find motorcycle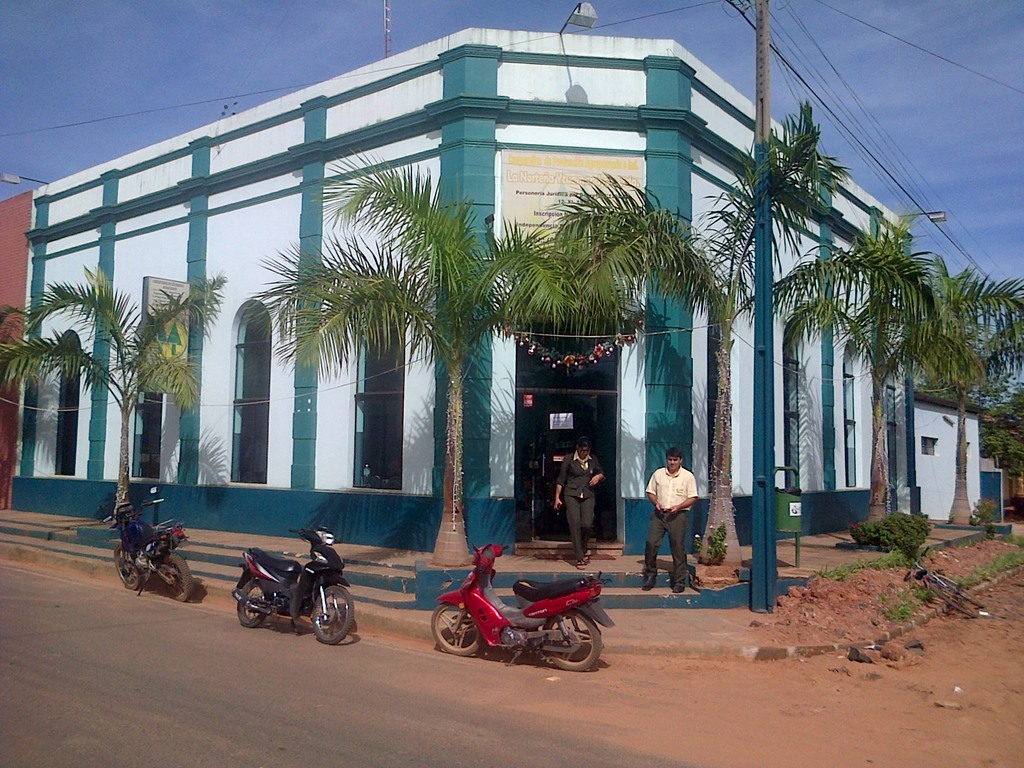
l=423, t=536, r=621, b=664
